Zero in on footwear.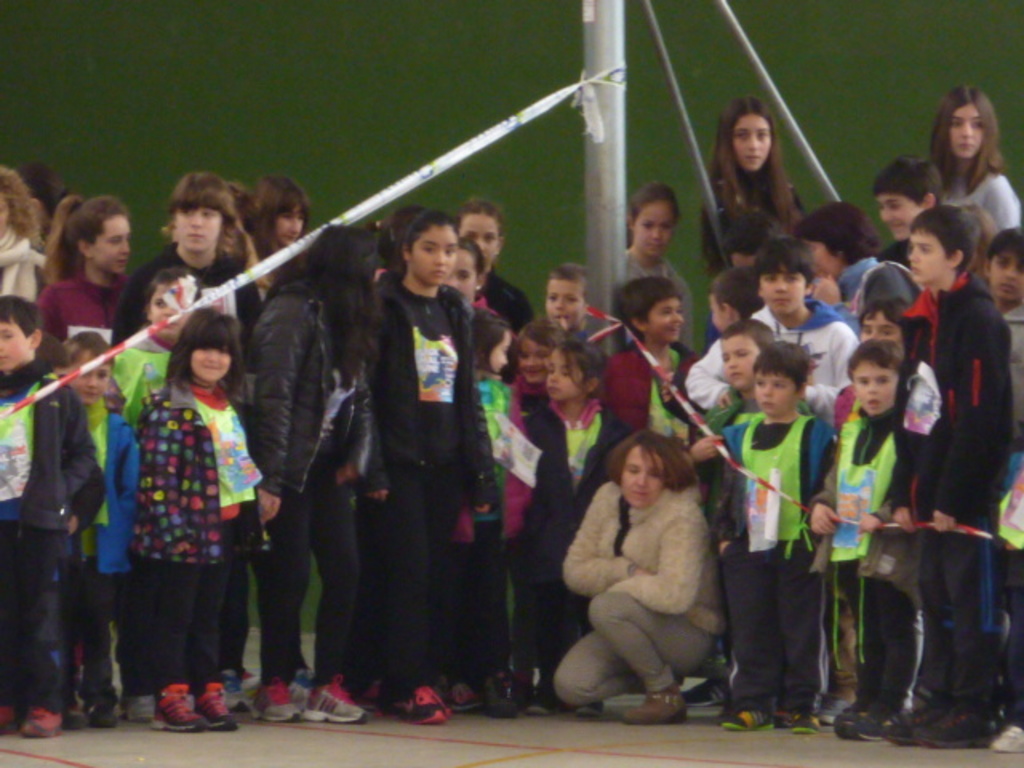
Zeroed in: box(248, 677, 299, 722).
